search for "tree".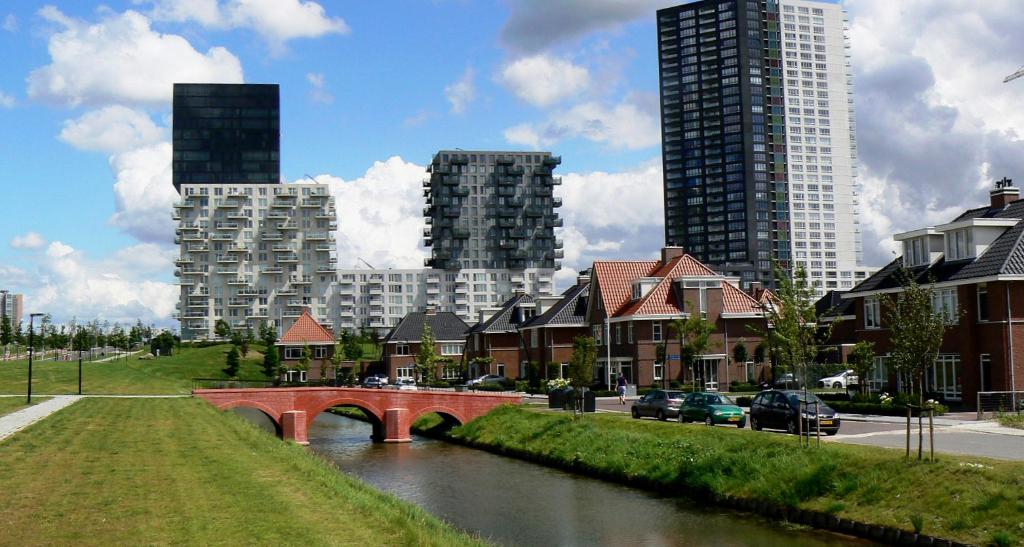
Found at detection(261, 341, 278, 380).
